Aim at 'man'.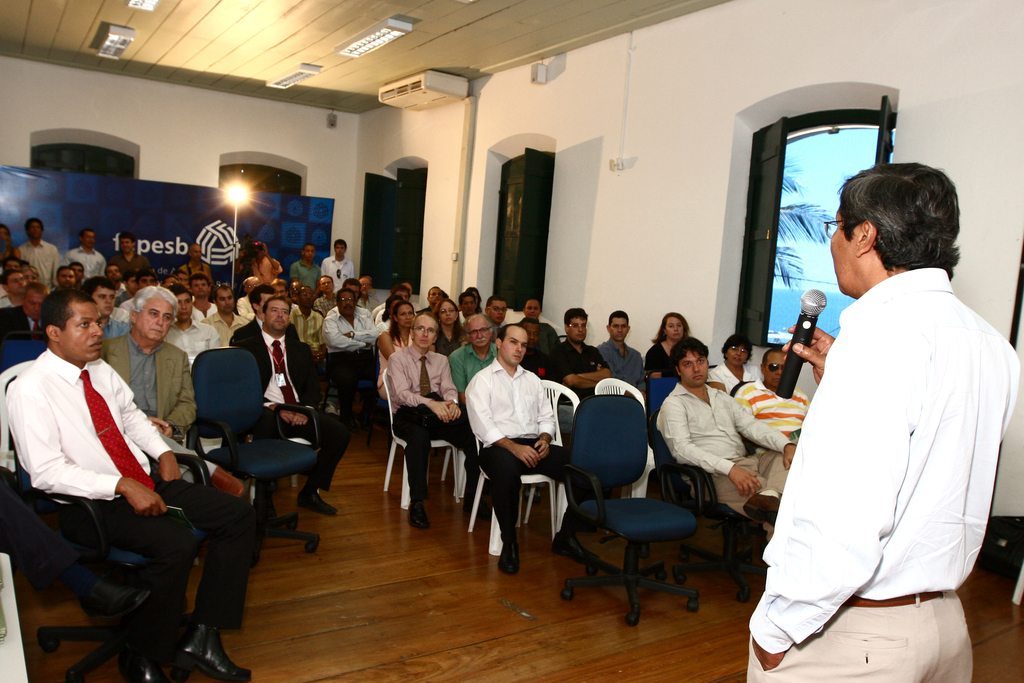
Aimed at 313/289/371/383.
